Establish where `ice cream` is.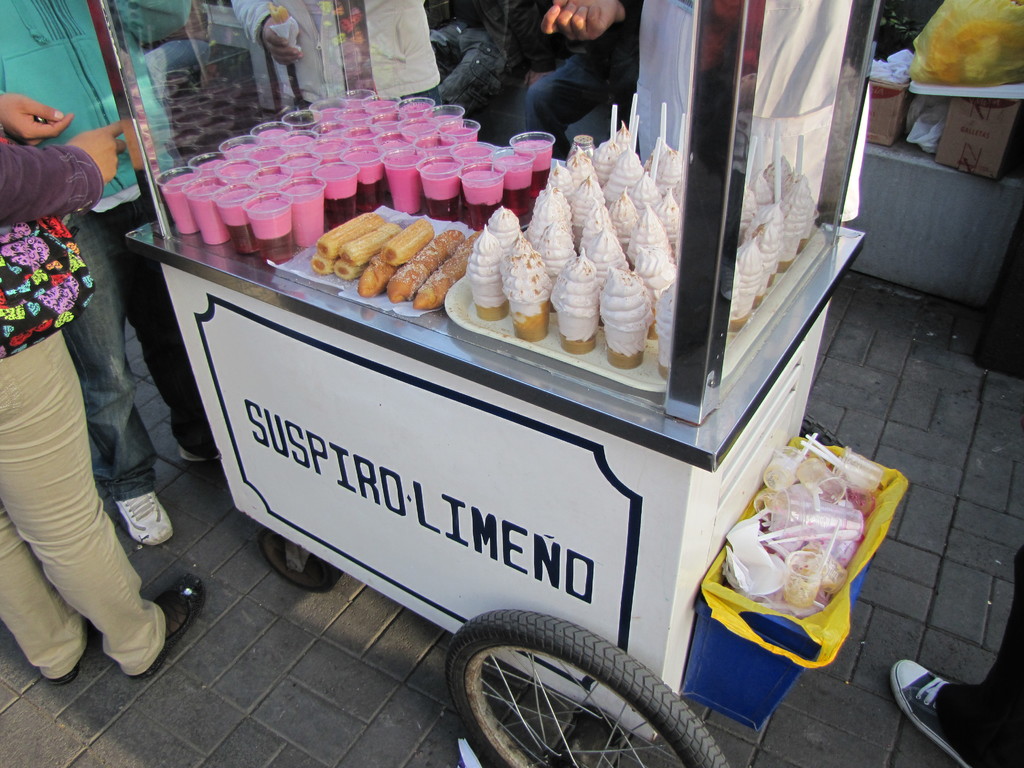
Established at (612,188,643,252).
